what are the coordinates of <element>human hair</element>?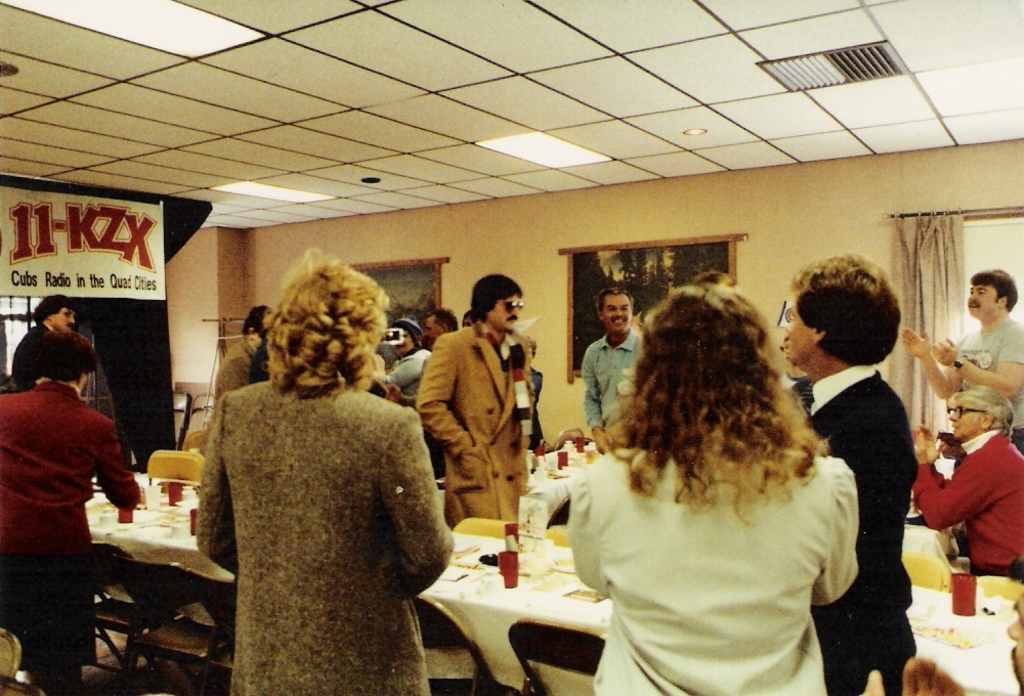
Rect(614, 295, 819, 528).
